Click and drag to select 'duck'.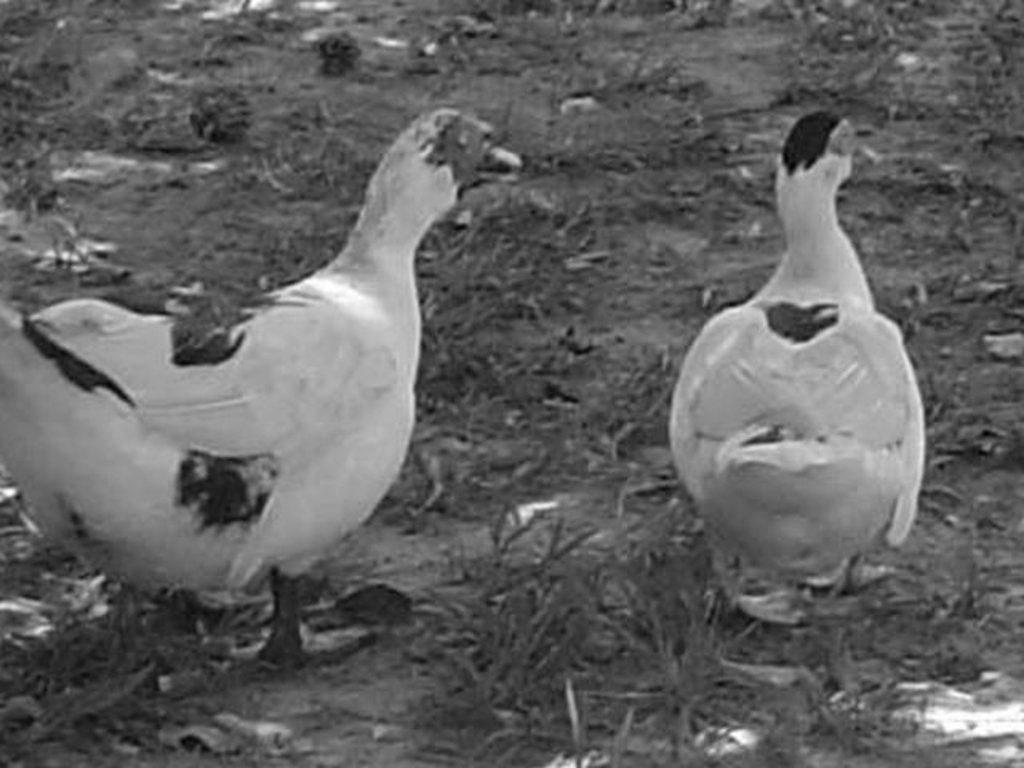
Selection: (left=662, top=101, right=934, bottom=630).
